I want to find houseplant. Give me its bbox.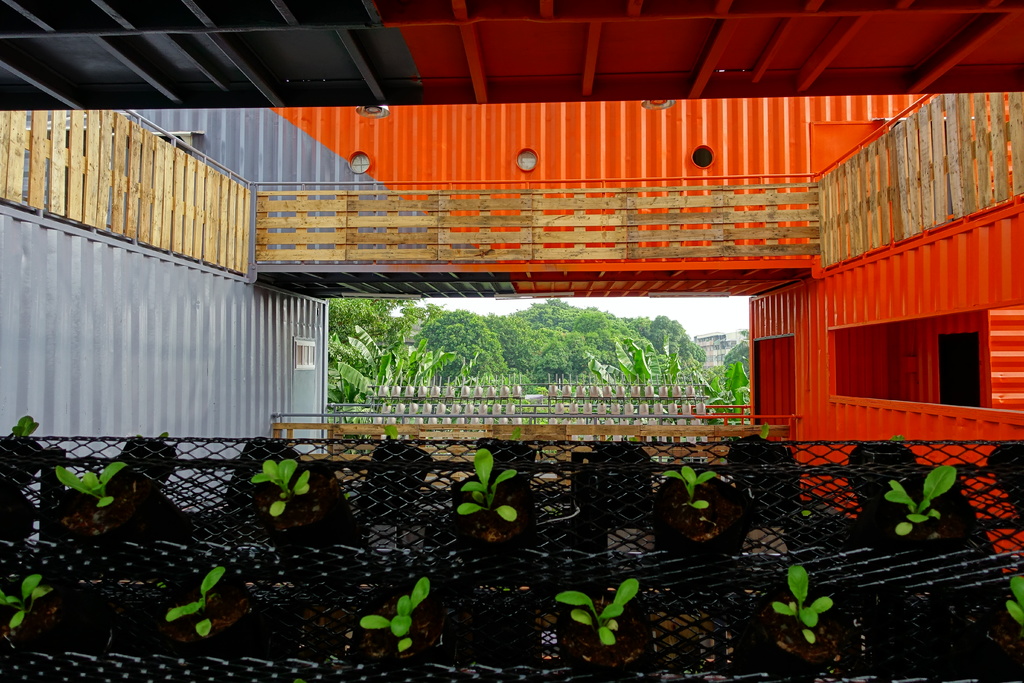
bbox=(550, 577, 658, 673).
